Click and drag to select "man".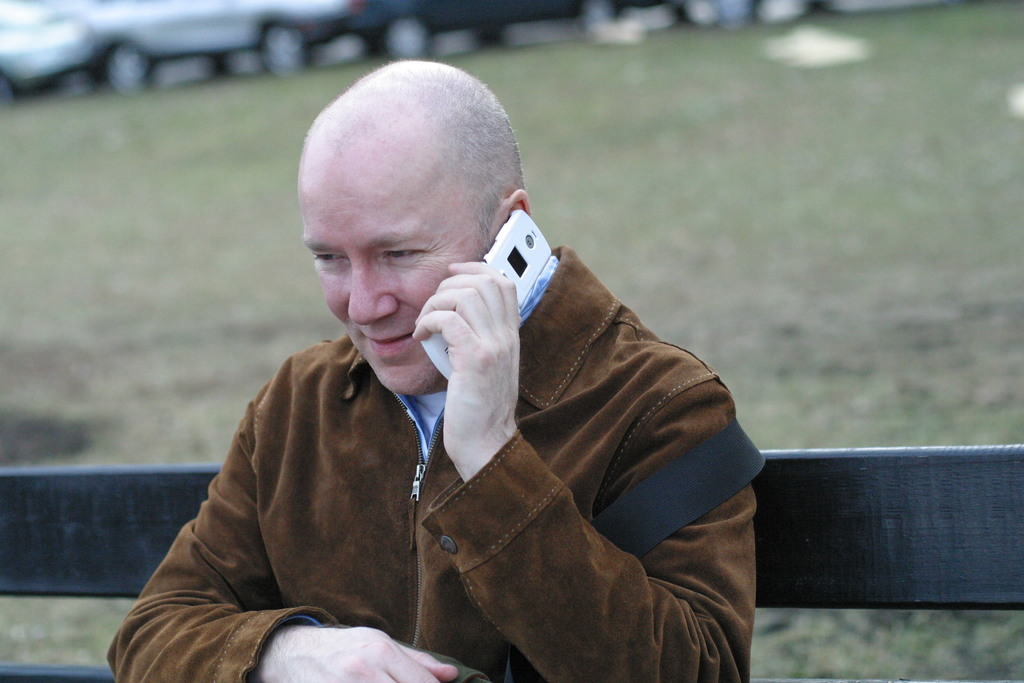
Selection: x1=107 y1=57 x2=762 y2=682.
